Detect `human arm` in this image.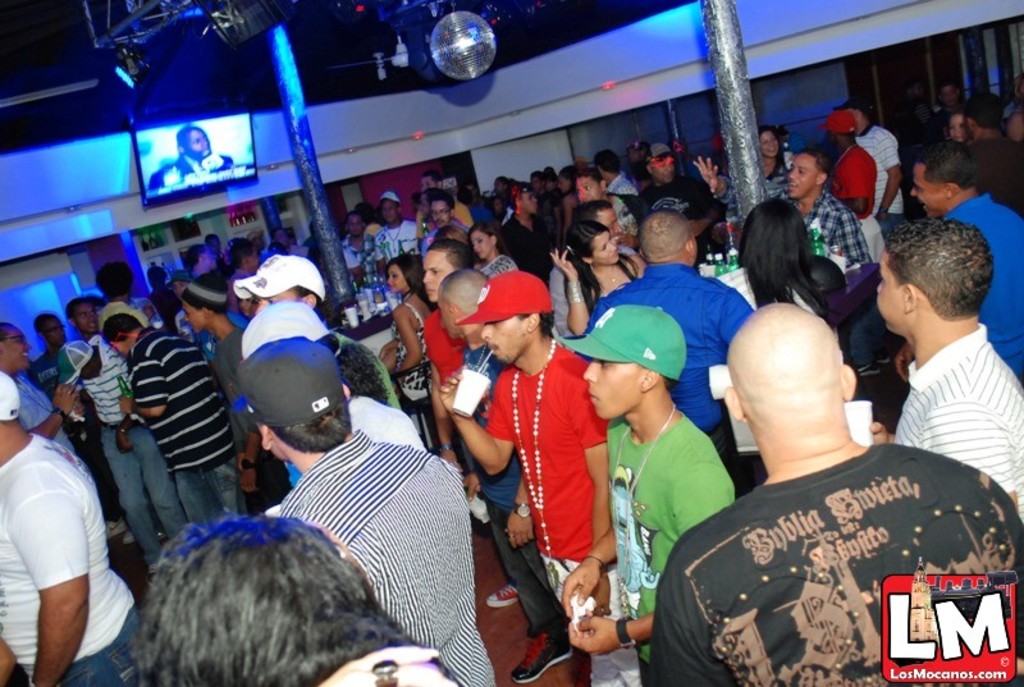
Detection: 923 399 1020 509.
